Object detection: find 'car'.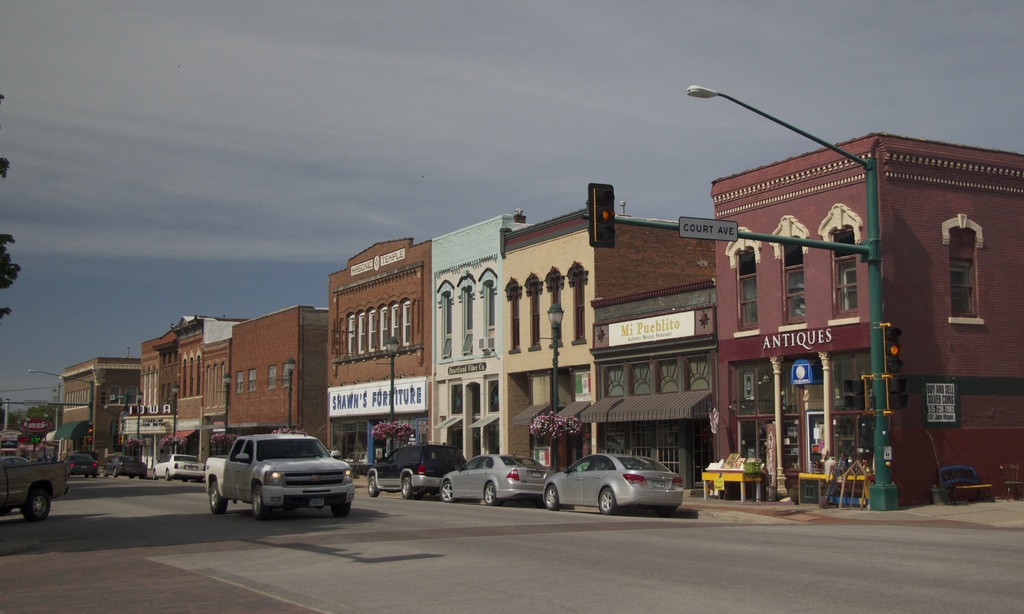
locate(154, 455, 202, 480).
